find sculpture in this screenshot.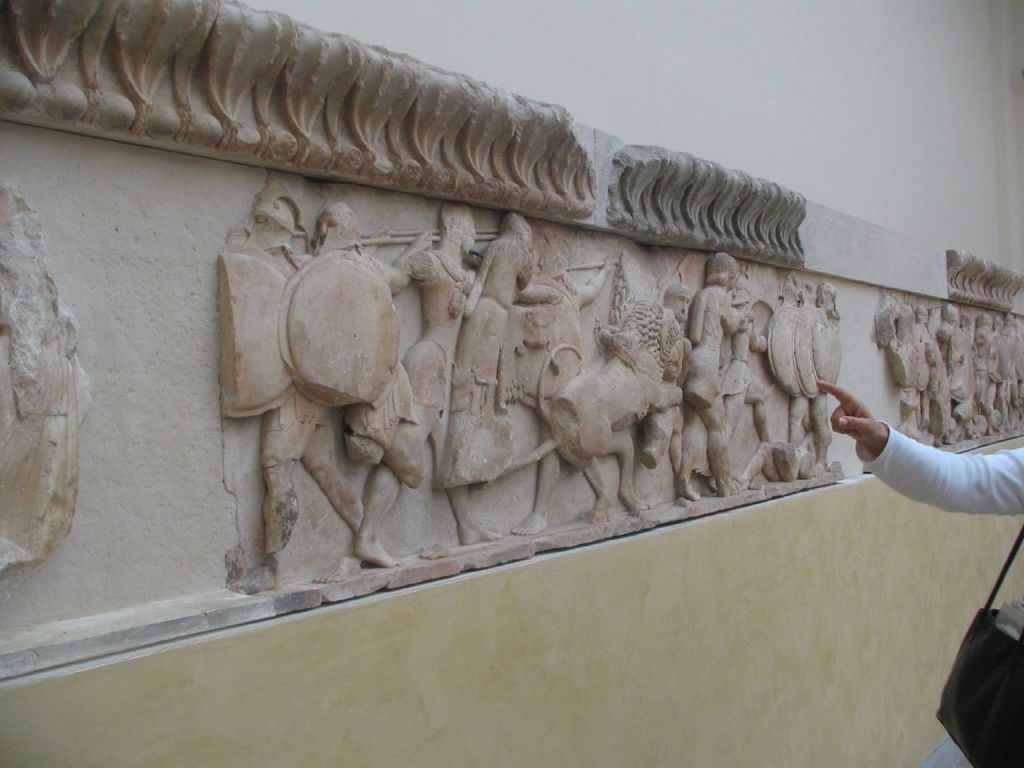
The bounding box for sculpture is box=[958, 308, 1006, 430].
